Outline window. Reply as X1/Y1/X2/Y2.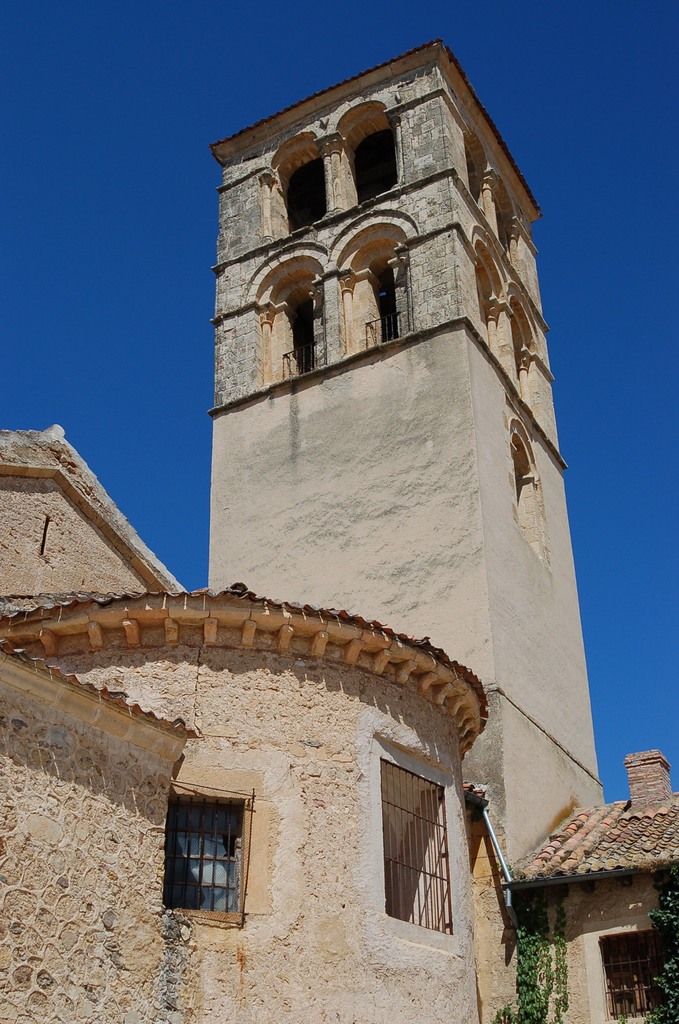
511/447/540/555.
